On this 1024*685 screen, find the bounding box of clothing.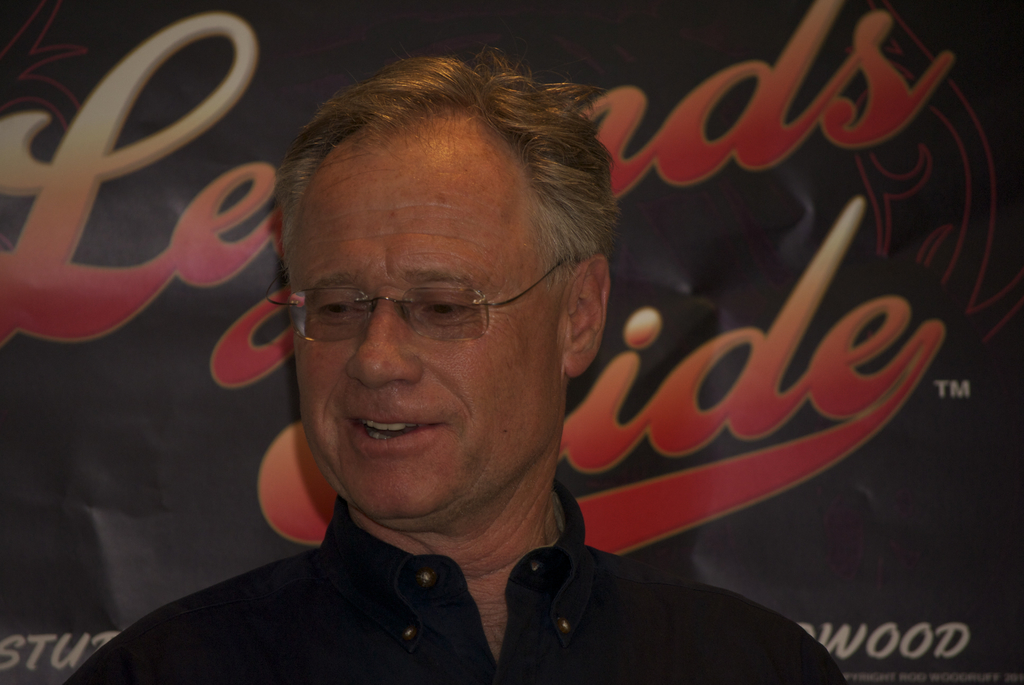
Bounding box: Rect(60, 435, 844, 672).
